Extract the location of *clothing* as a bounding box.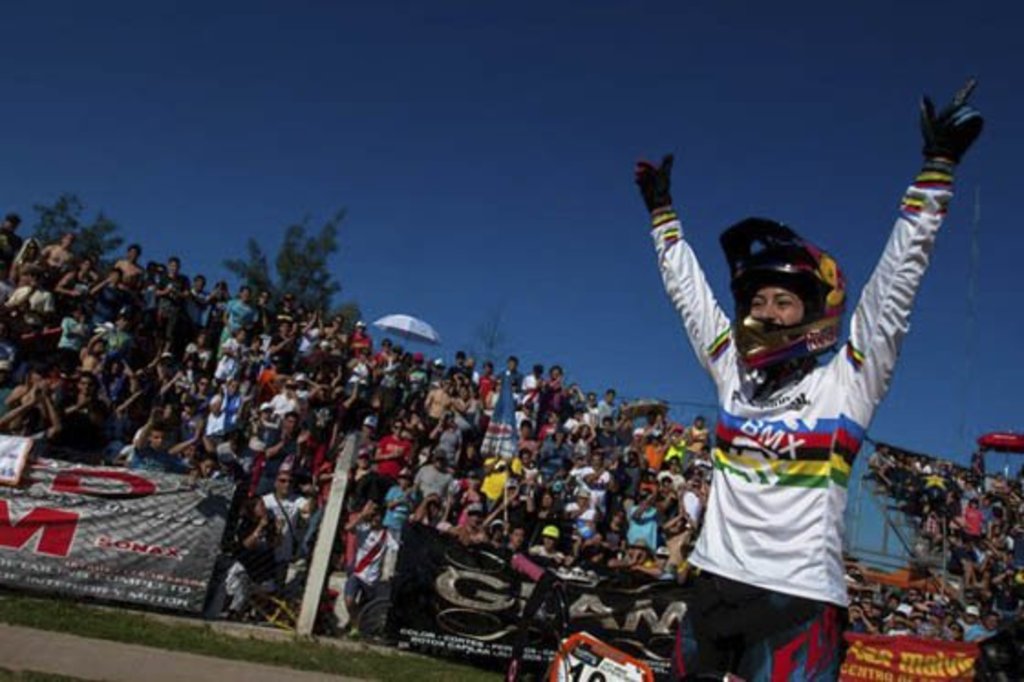
{"left": 627, "top": 510, "right": 666, "bottom": 550}.
